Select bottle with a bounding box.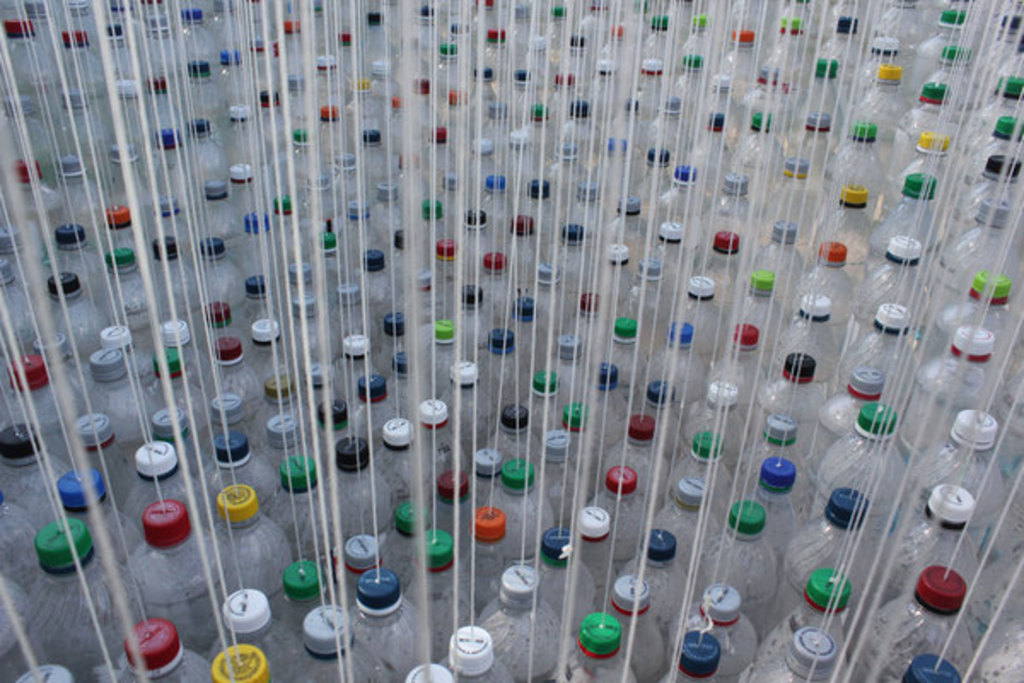
crop(439, 357, 500, 449).
